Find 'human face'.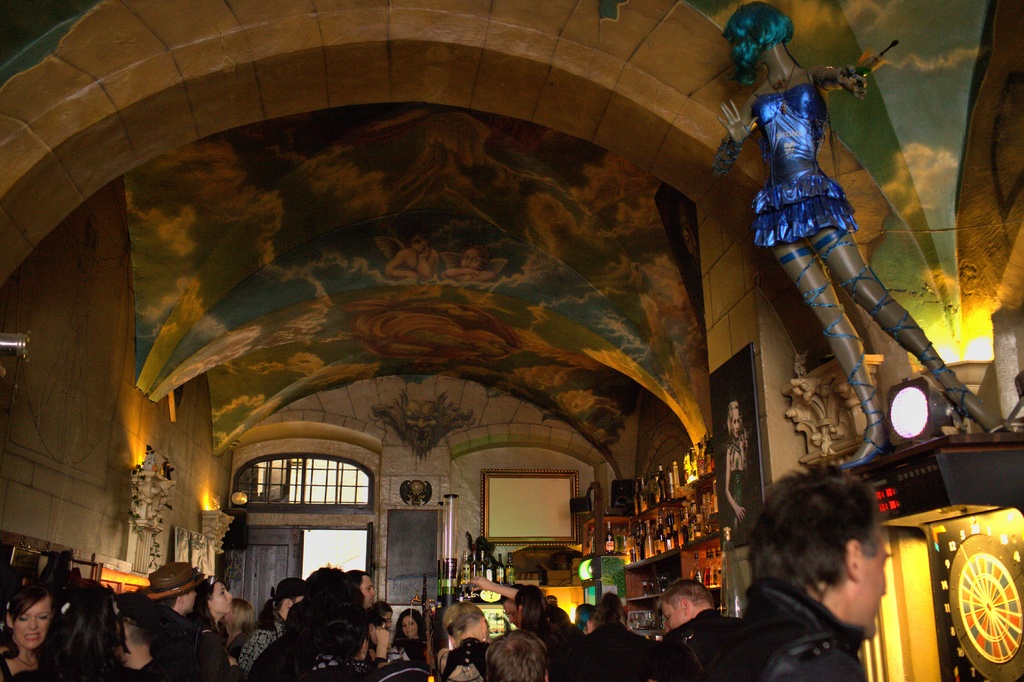
<region>291, 596, 304, 605</region>.
